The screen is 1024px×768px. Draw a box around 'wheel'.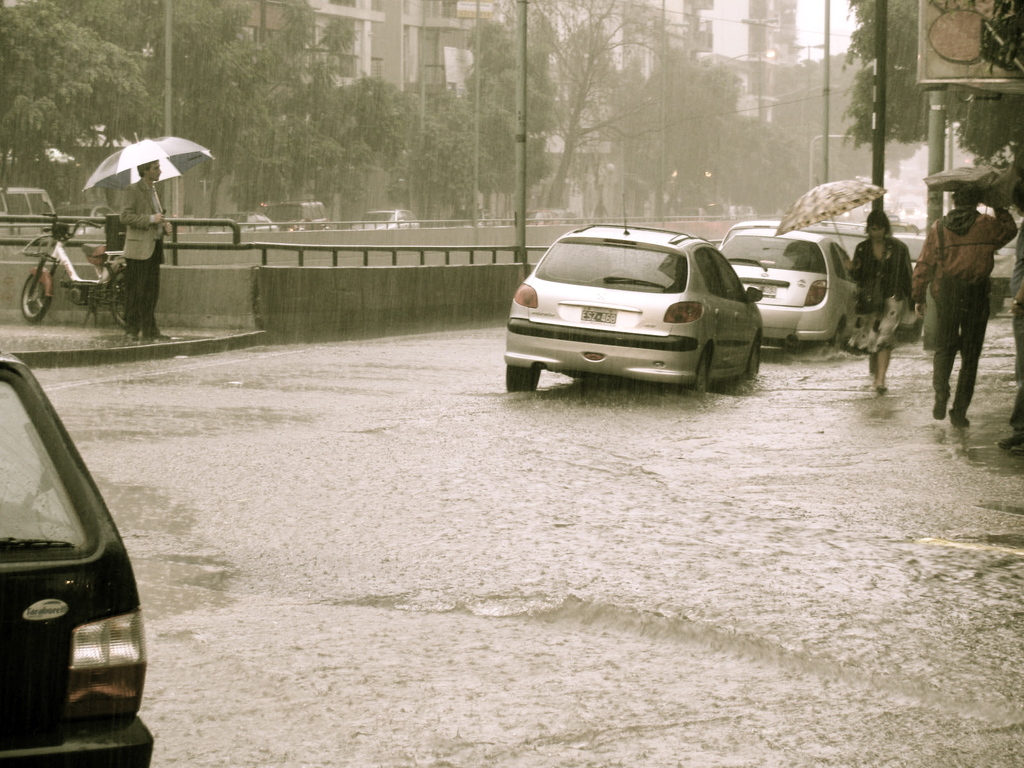
504/362/544/392.
